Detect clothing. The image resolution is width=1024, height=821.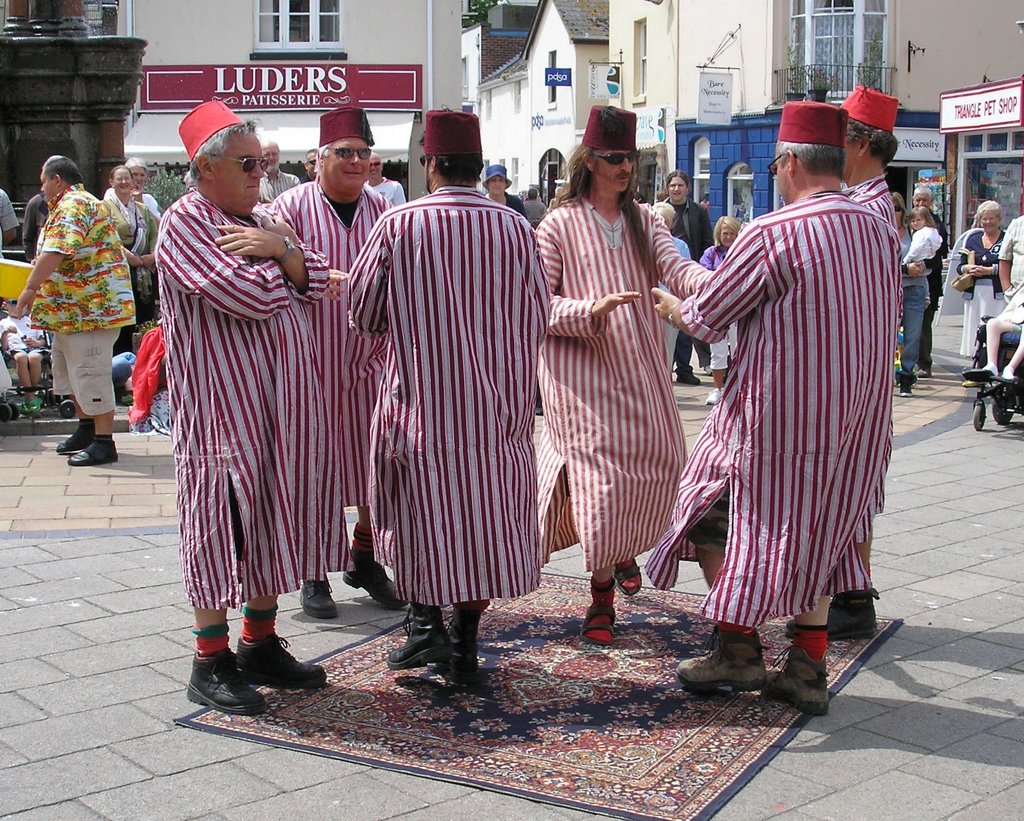
box(913, 227, 942, 289).
